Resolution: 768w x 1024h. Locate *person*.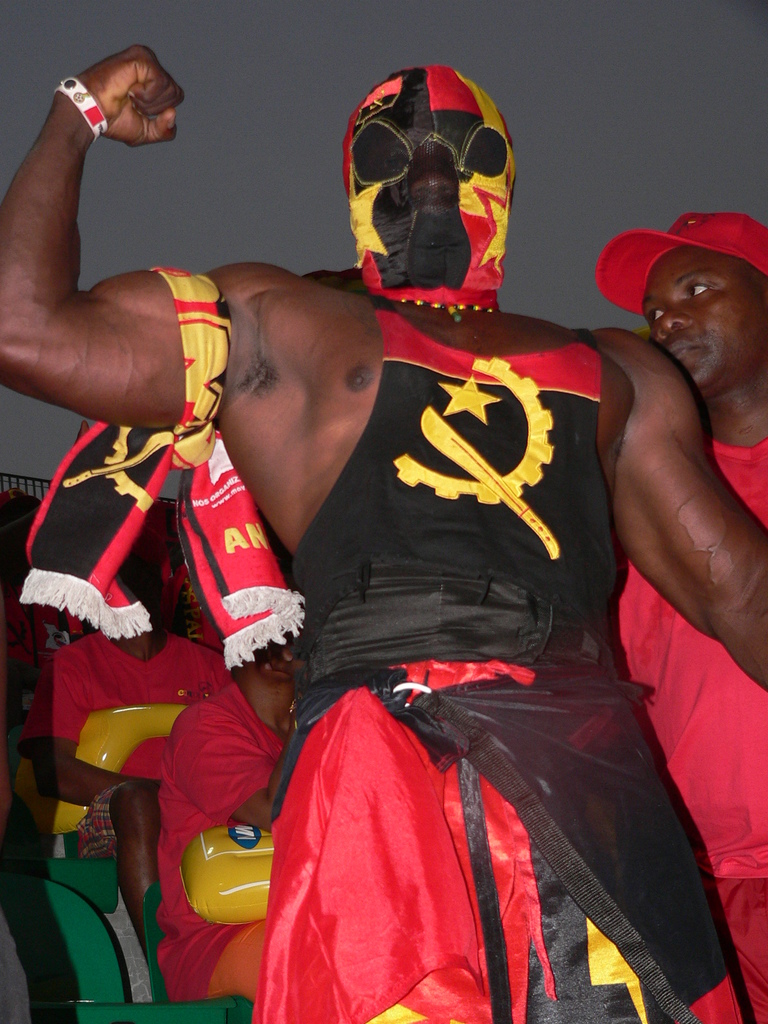
(0, 43, 767, 1023).
